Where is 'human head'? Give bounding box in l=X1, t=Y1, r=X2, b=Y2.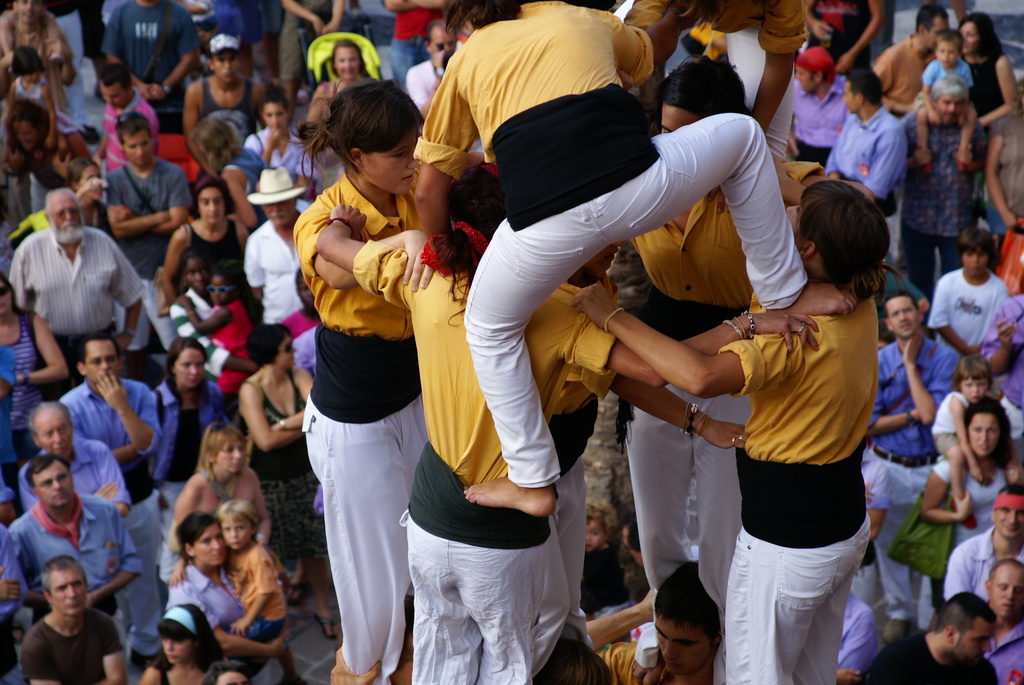
l=653, t=557, r=726, b=677.
